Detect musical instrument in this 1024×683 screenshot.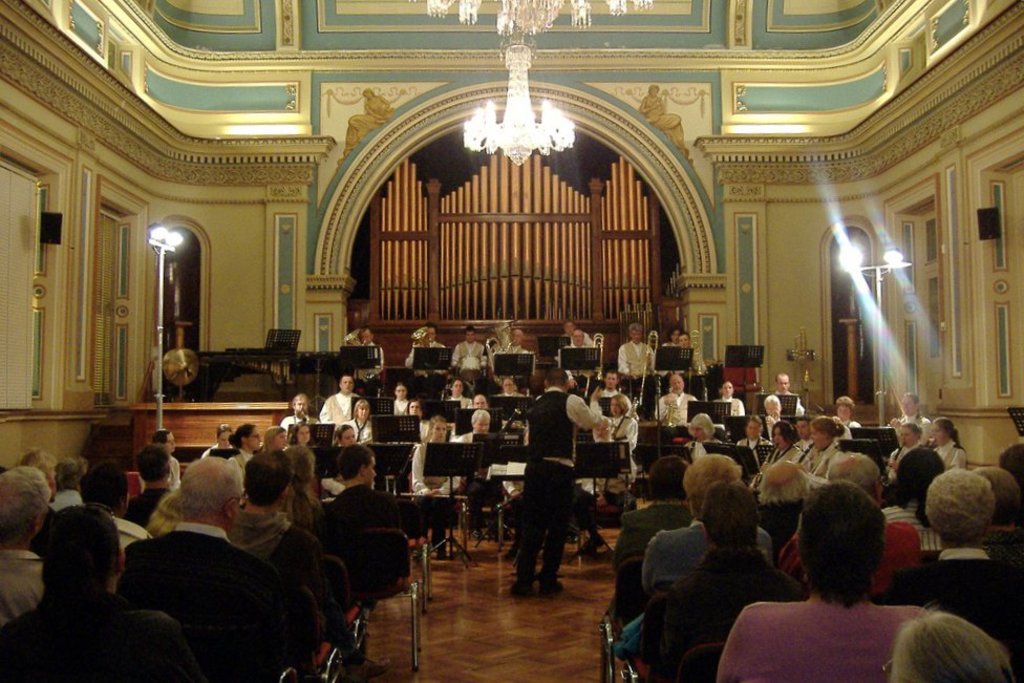
Detection: select_region(889, 442, 904, 474).
